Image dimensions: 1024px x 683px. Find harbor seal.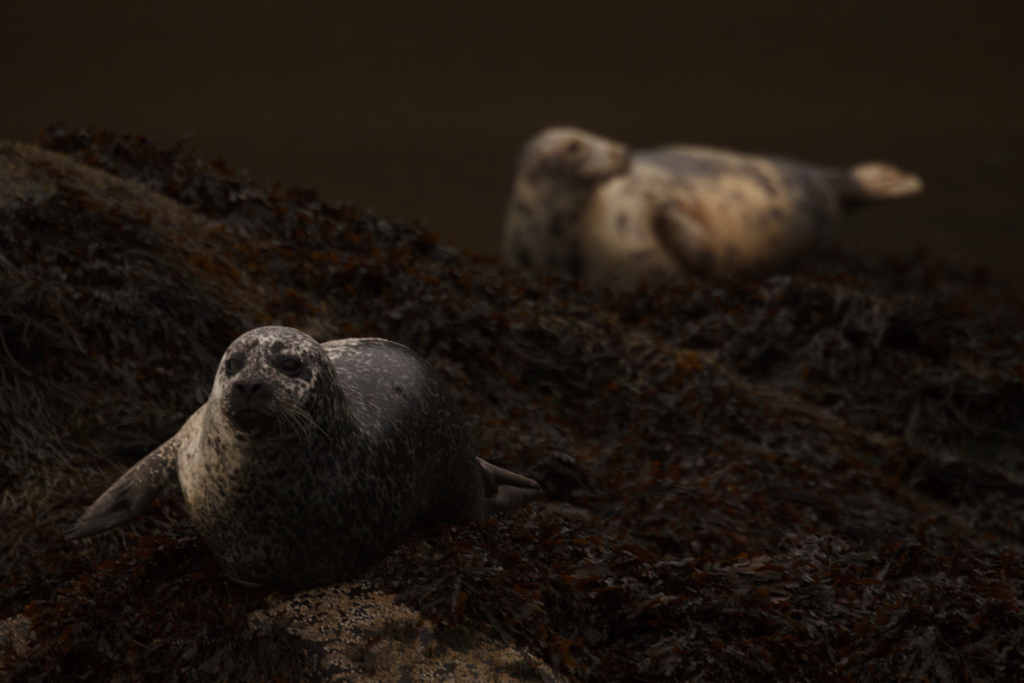
<region>500, 125, 922, 293</region>.
